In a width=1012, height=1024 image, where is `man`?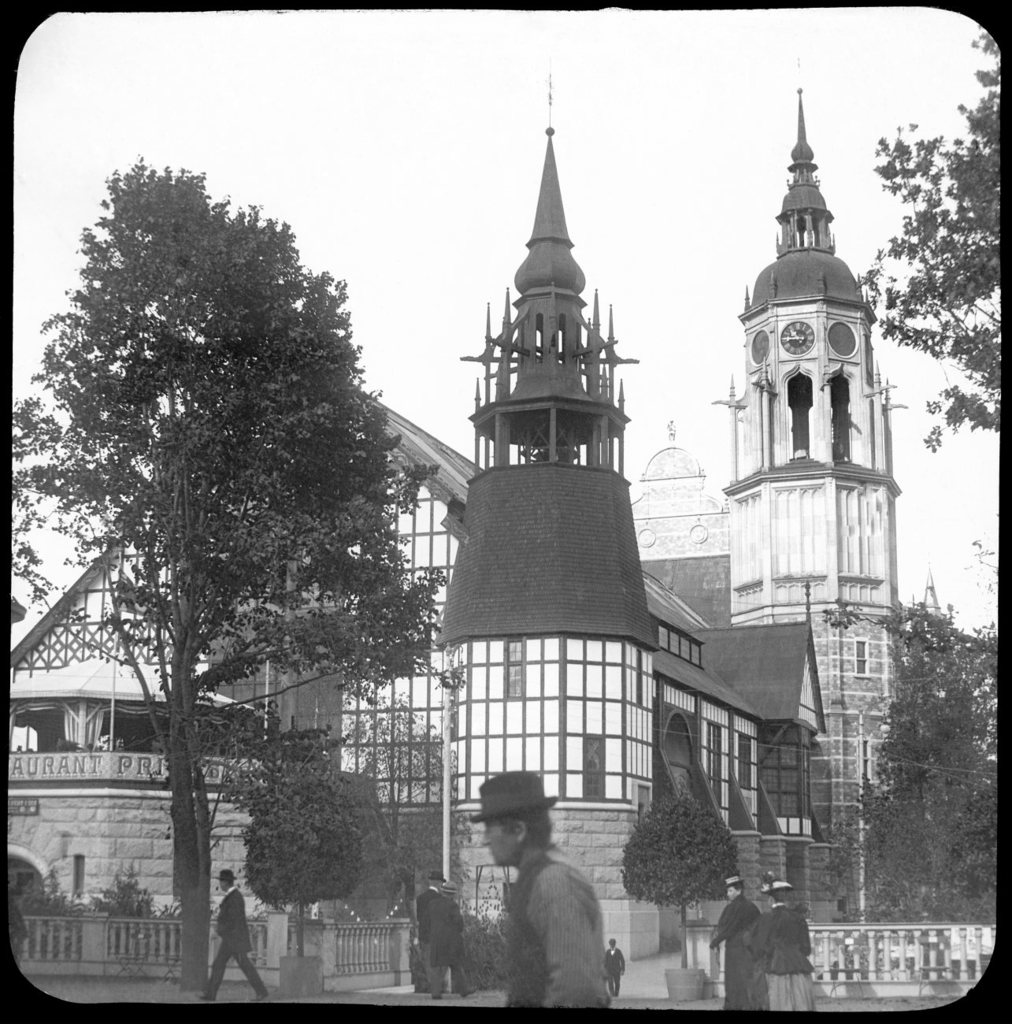
x1=701 y1=869 x2=762 y2=1007.
